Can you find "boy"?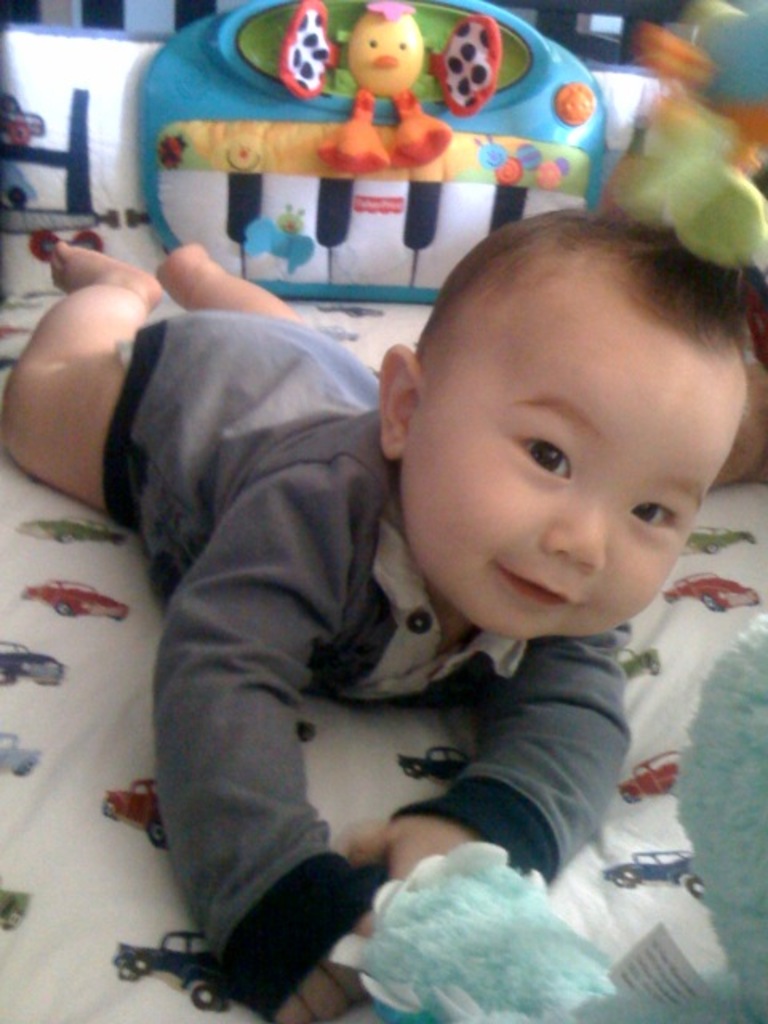
Yes, bounding box: 0 202 758 1022.
